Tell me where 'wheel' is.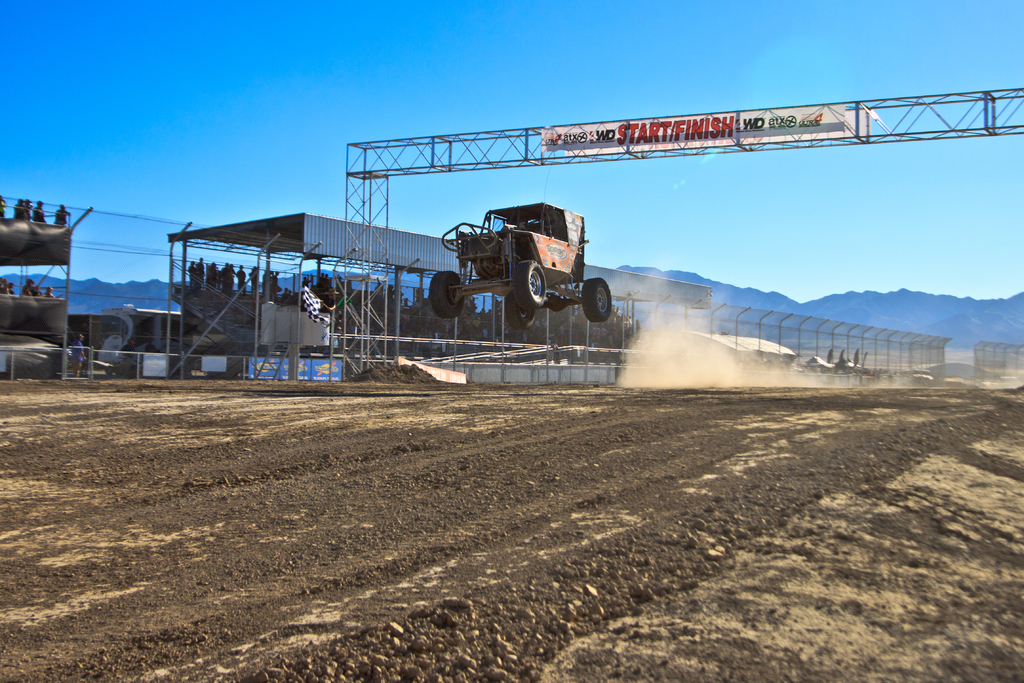
'wheel' is at [508, 292, 538, 329].
